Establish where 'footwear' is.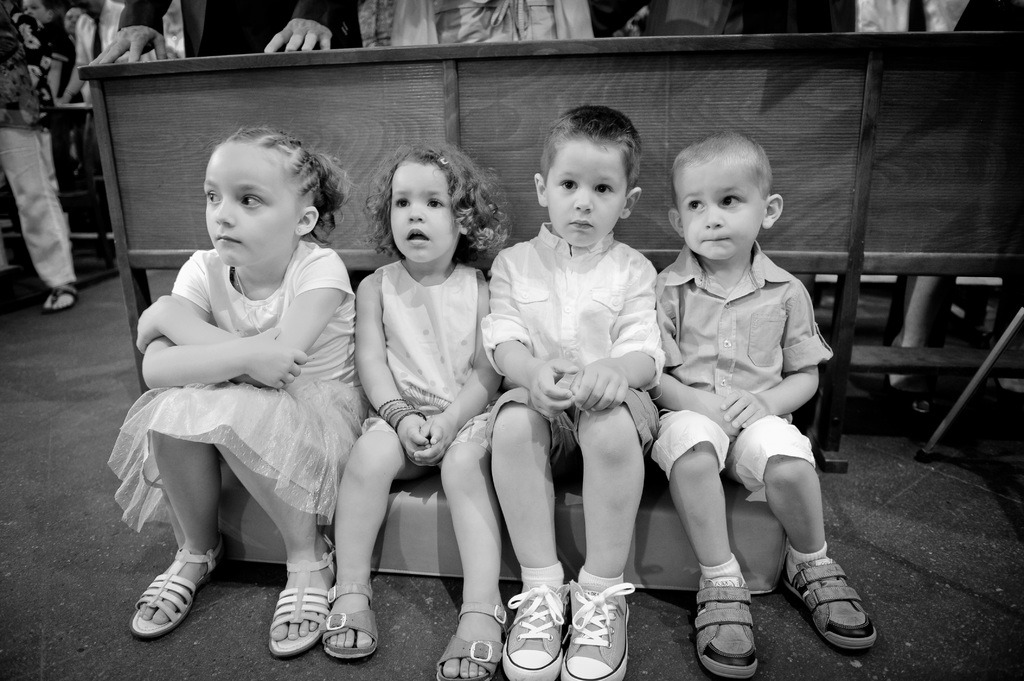
Established at bbox=(136, 545, 218, 642).
